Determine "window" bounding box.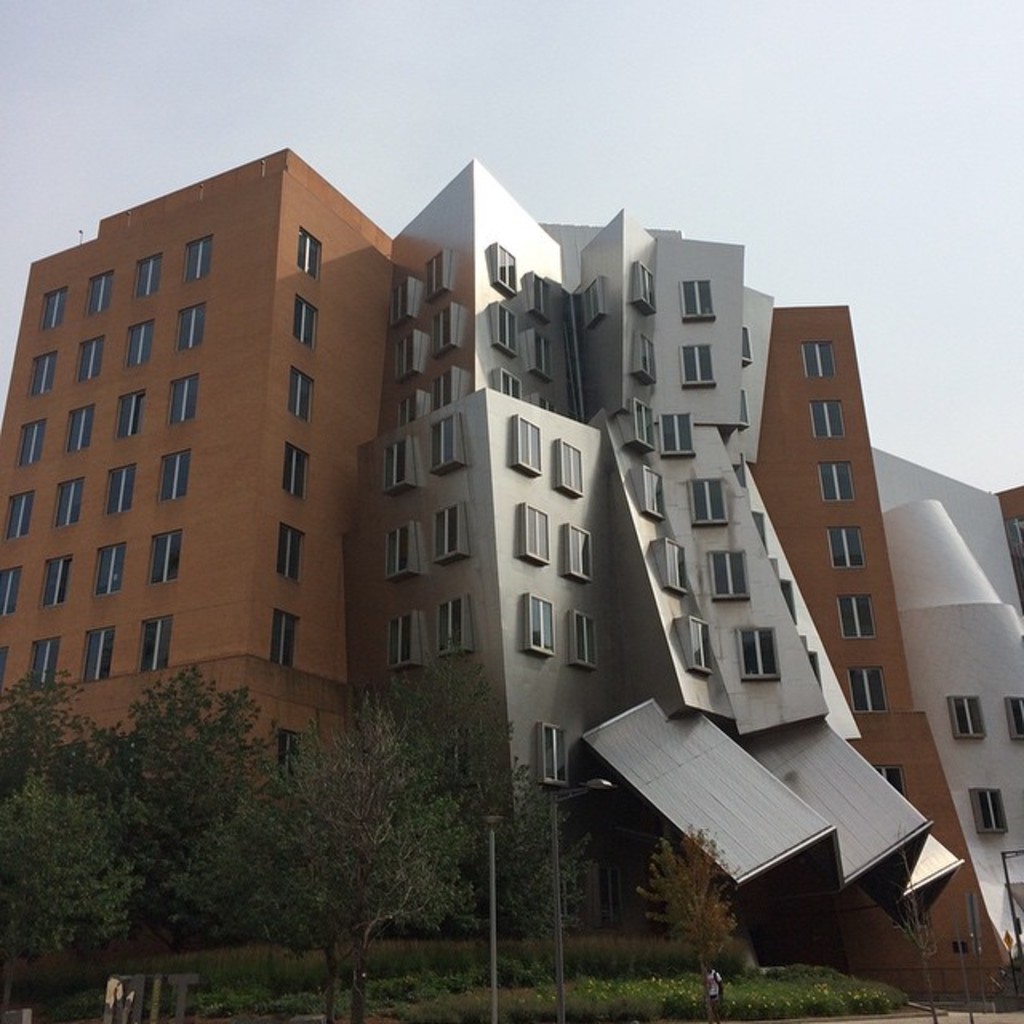
Determined: <box>168,370,195,426</box>.
